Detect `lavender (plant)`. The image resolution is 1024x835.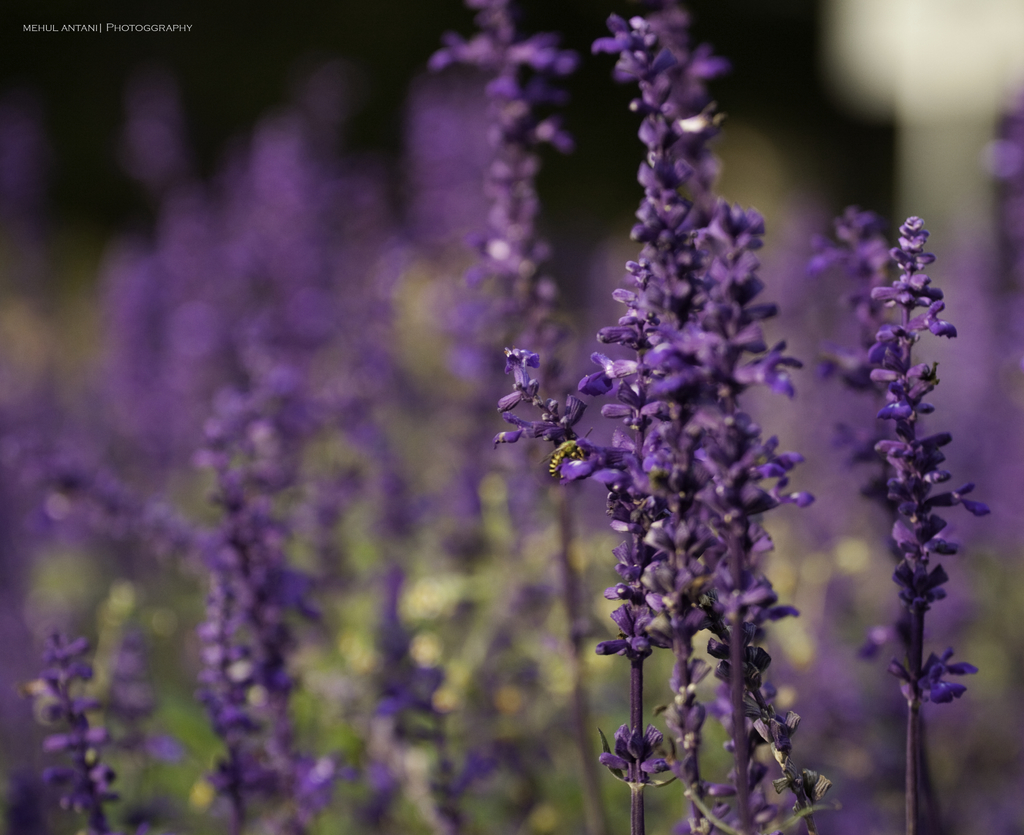
bbox(51, 468, 188, 587).
